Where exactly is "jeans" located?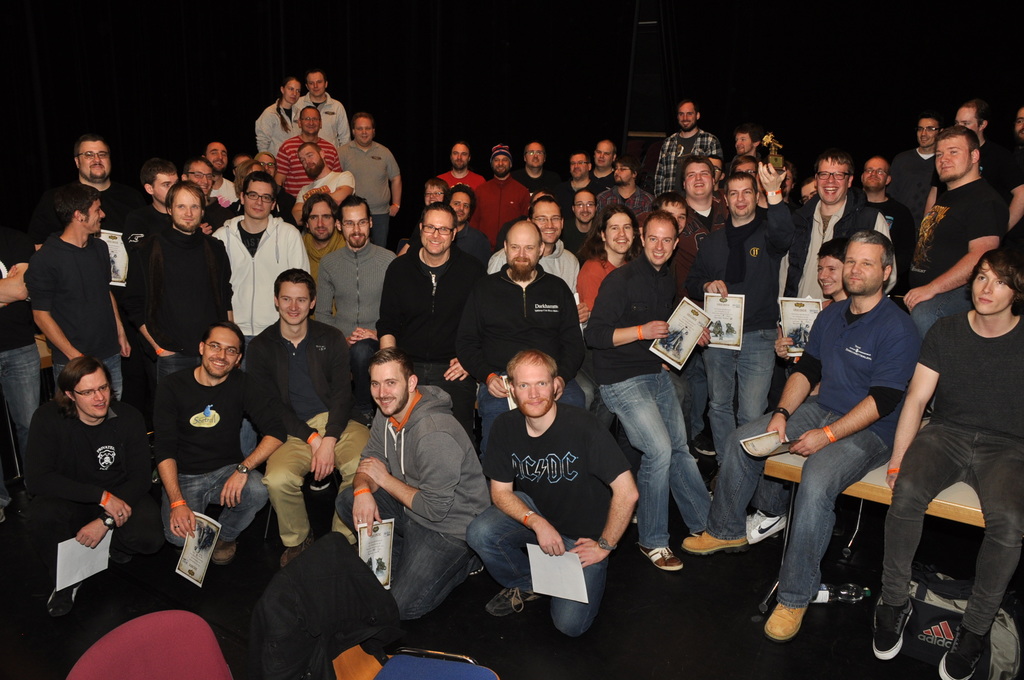
Its bounding box is bbox=[314, 483, 475, 613].
